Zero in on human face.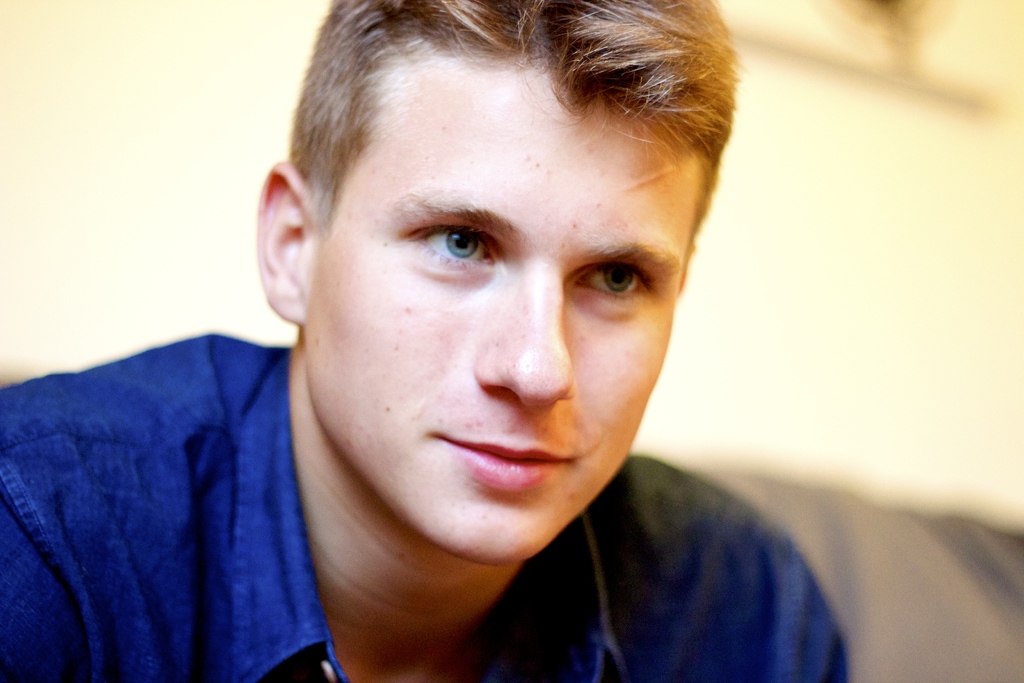
Zeroed in: pyautogui.locateOnScreen(292, 31, 696, 558).
